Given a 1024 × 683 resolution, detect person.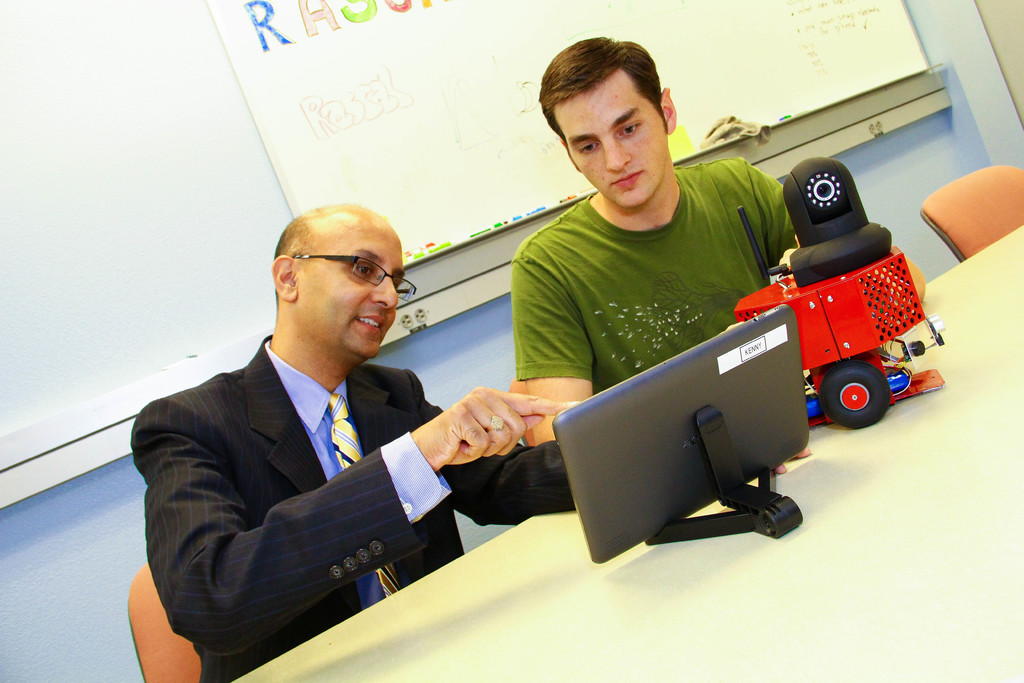
detection(508, 58, 854, 528).
